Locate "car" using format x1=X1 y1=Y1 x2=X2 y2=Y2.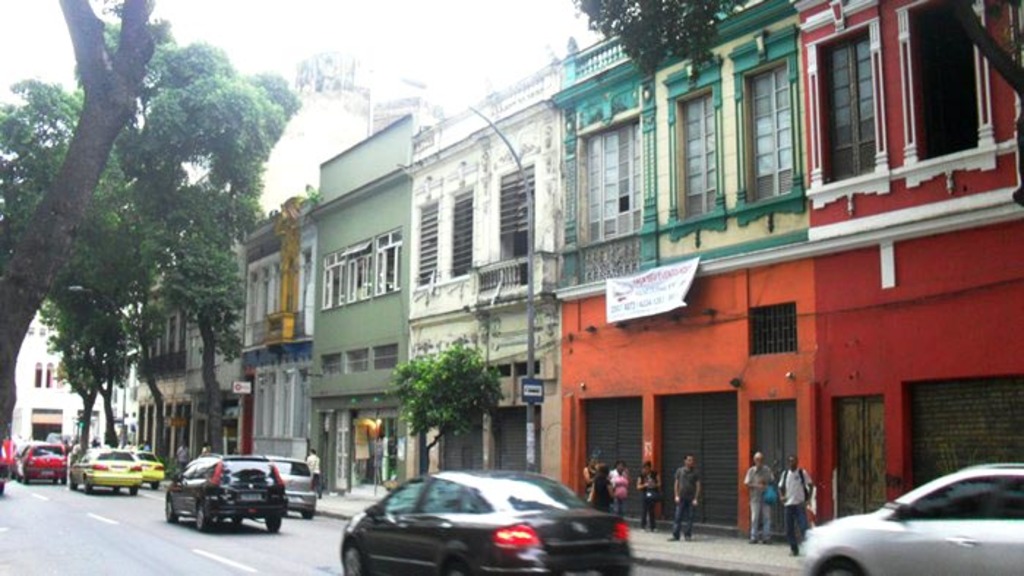
x1=162 y1=458 x2=288 y2=532.
